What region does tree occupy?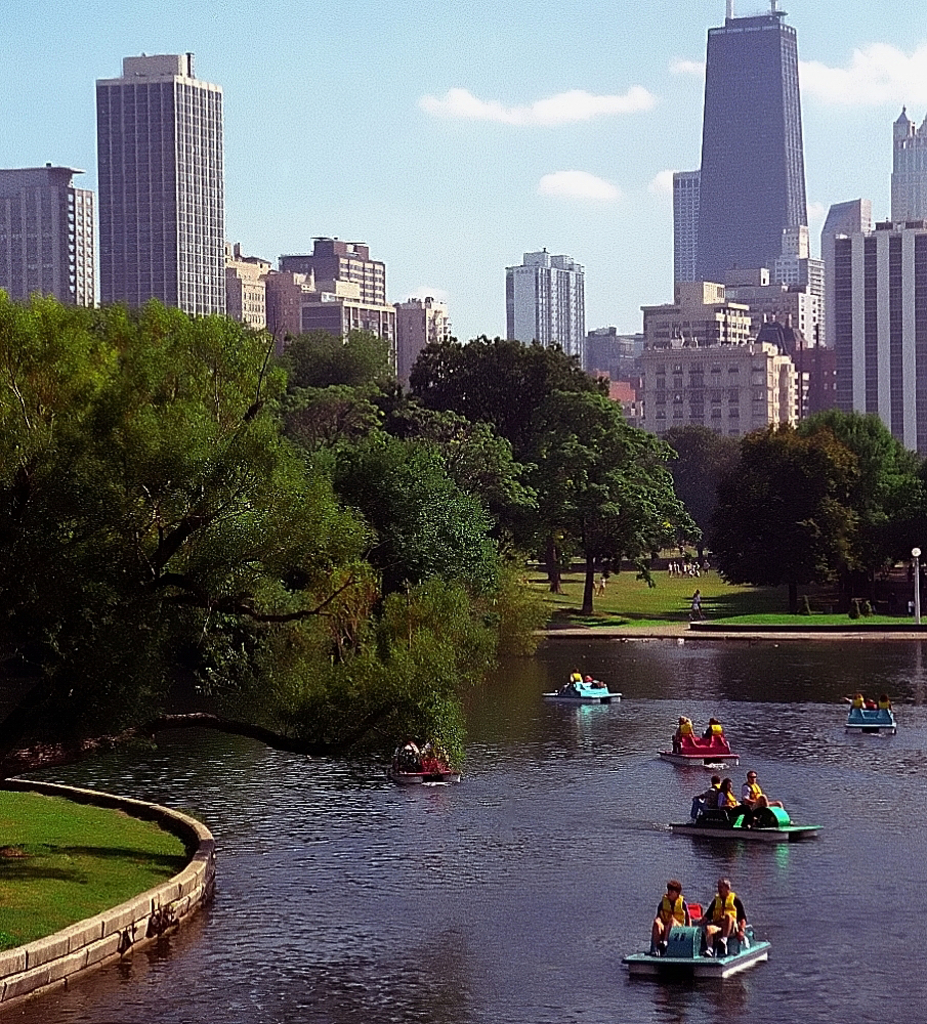
box=[508, 395, 690, 616].
